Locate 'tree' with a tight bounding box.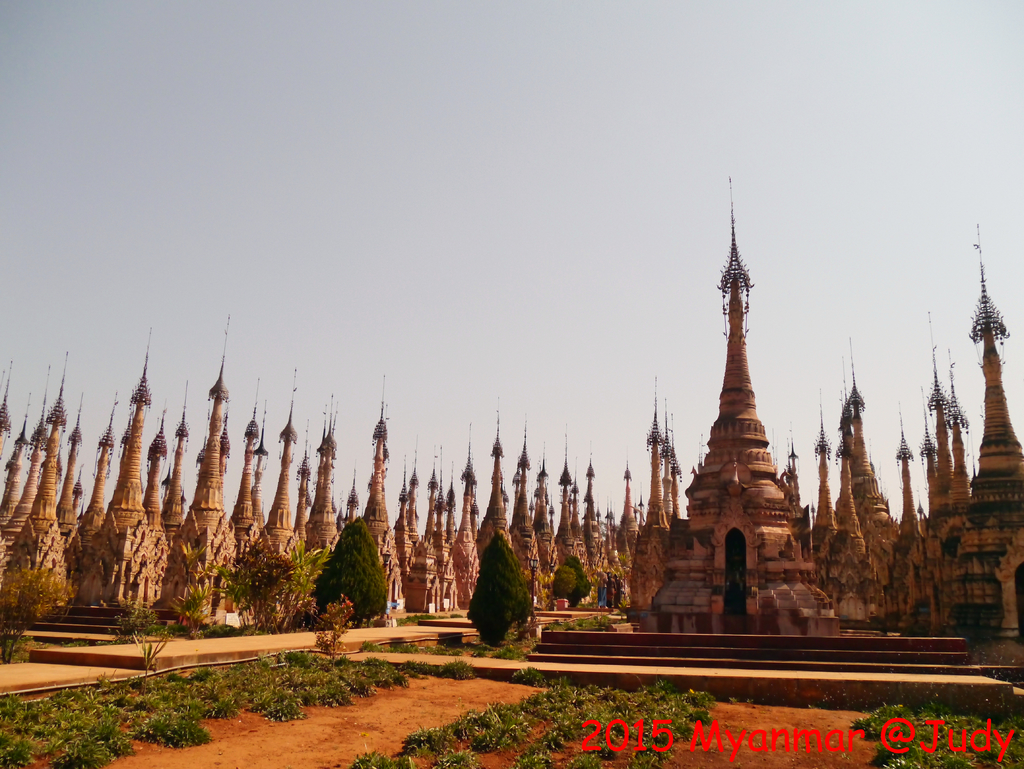
x1=564, y1=553, x2=591, y2=611.
